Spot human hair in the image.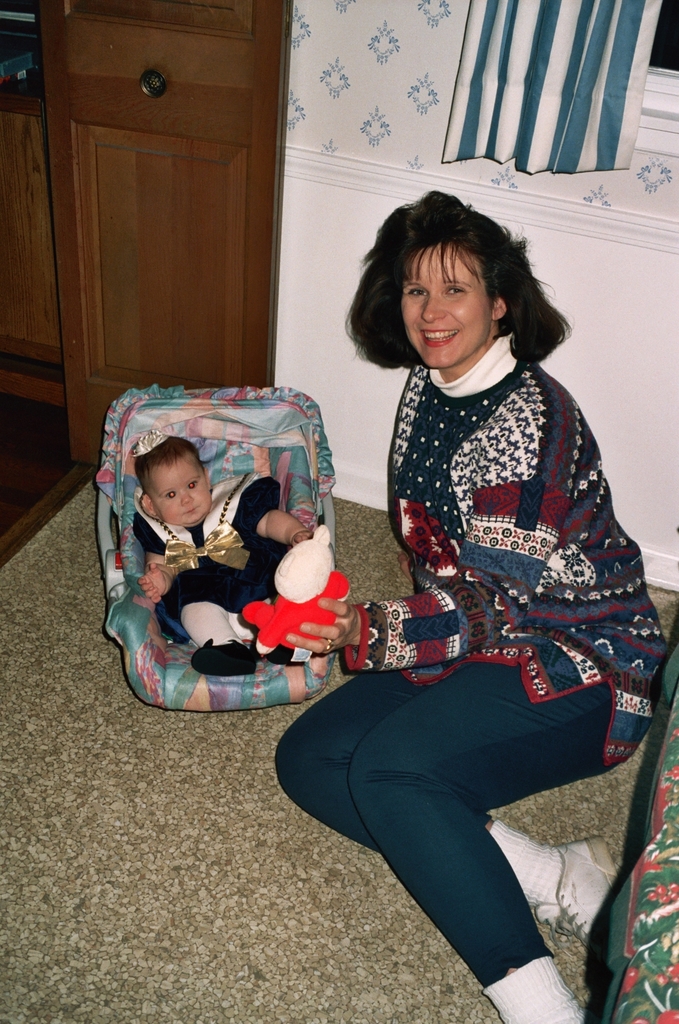
human hair found at rect(132, 434, 206, 502).
